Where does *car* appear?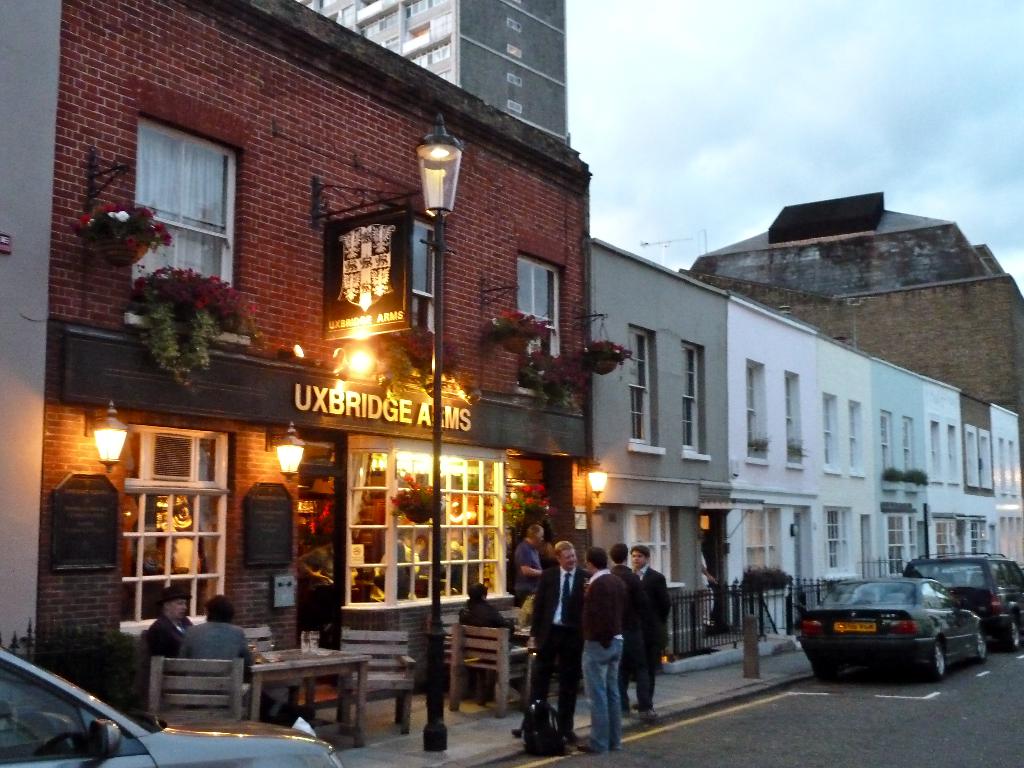
Appears at [left=908, top=547, right=1023, bottom=646].
